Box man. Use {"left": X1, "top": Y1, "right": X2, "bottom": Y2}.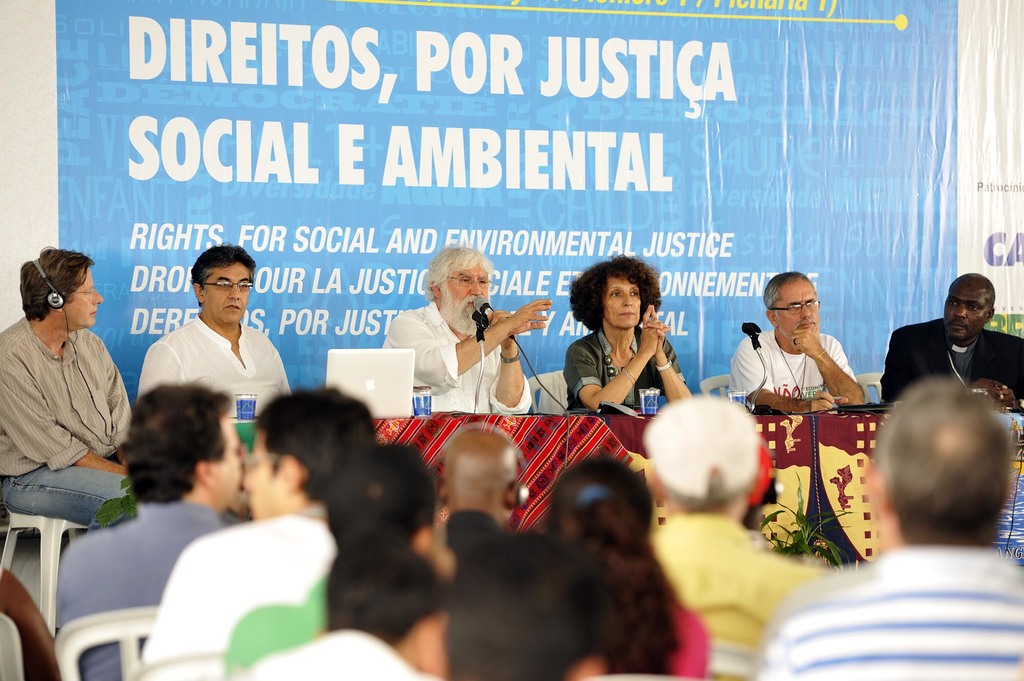
{"left": 644, "top": 393, "right": 840, "bottom": 680}.
